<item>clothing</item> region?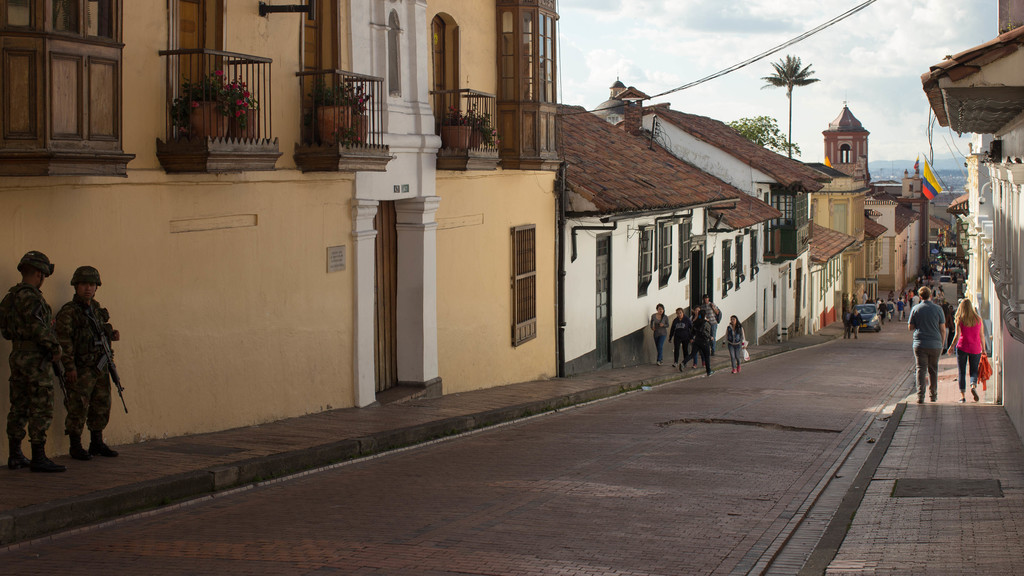
BBox(952, 314, 985, 394)
